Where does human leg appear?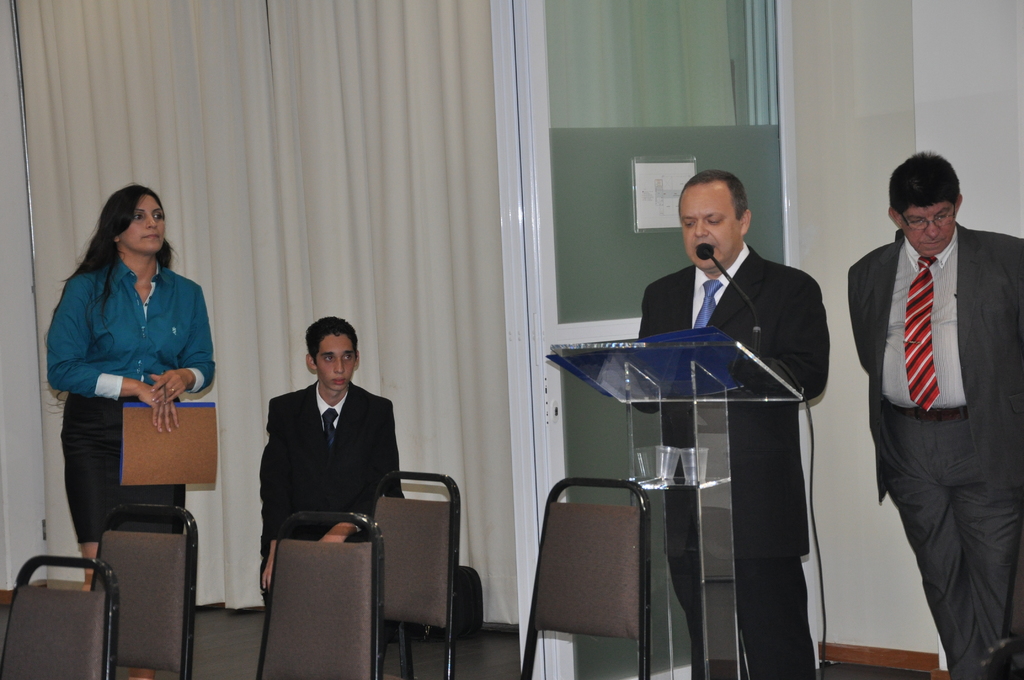
Appears at x1=62 y1=399 x2=182 y2=584.
